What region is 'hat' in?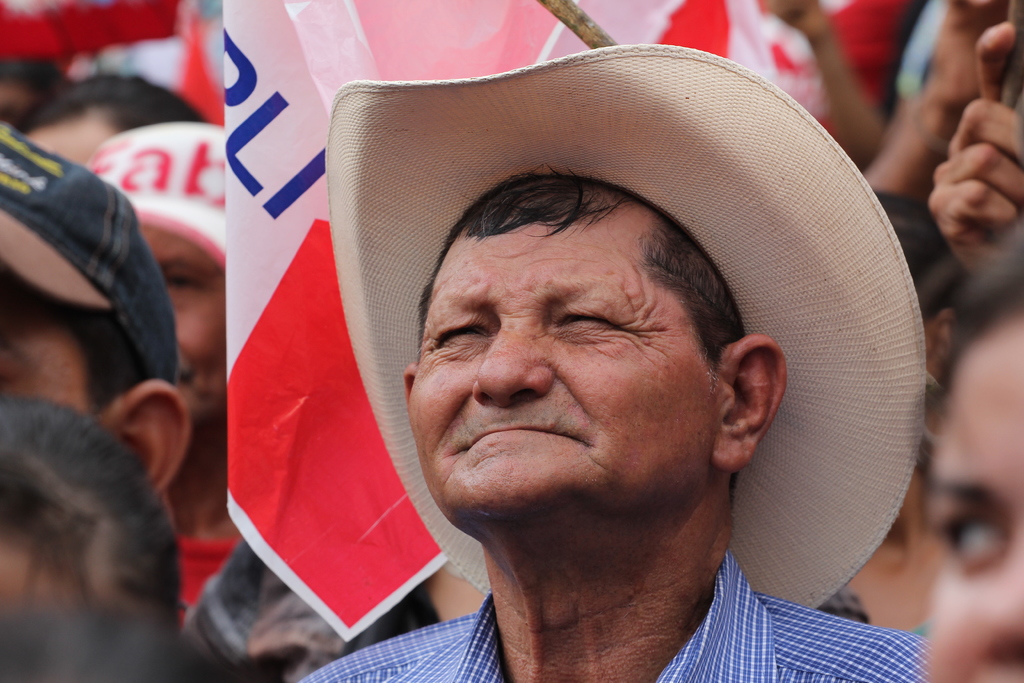
[0, 121, 180, 388].
